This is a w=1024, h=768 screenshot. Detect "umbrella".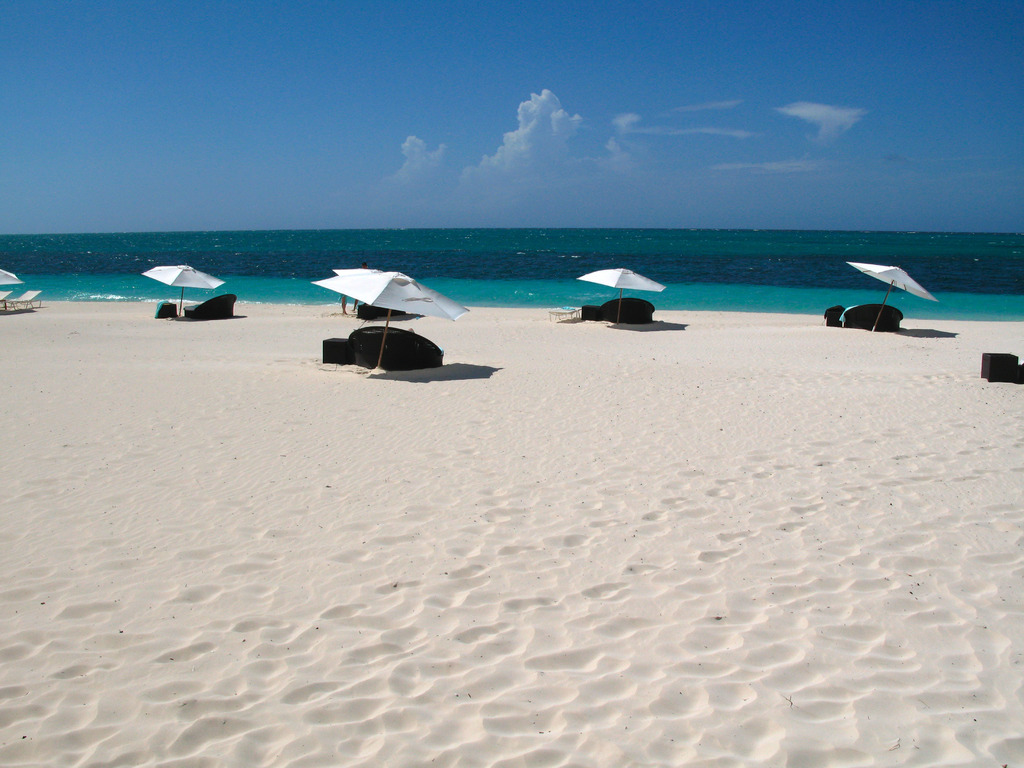
[319, 262, 477, 358].
